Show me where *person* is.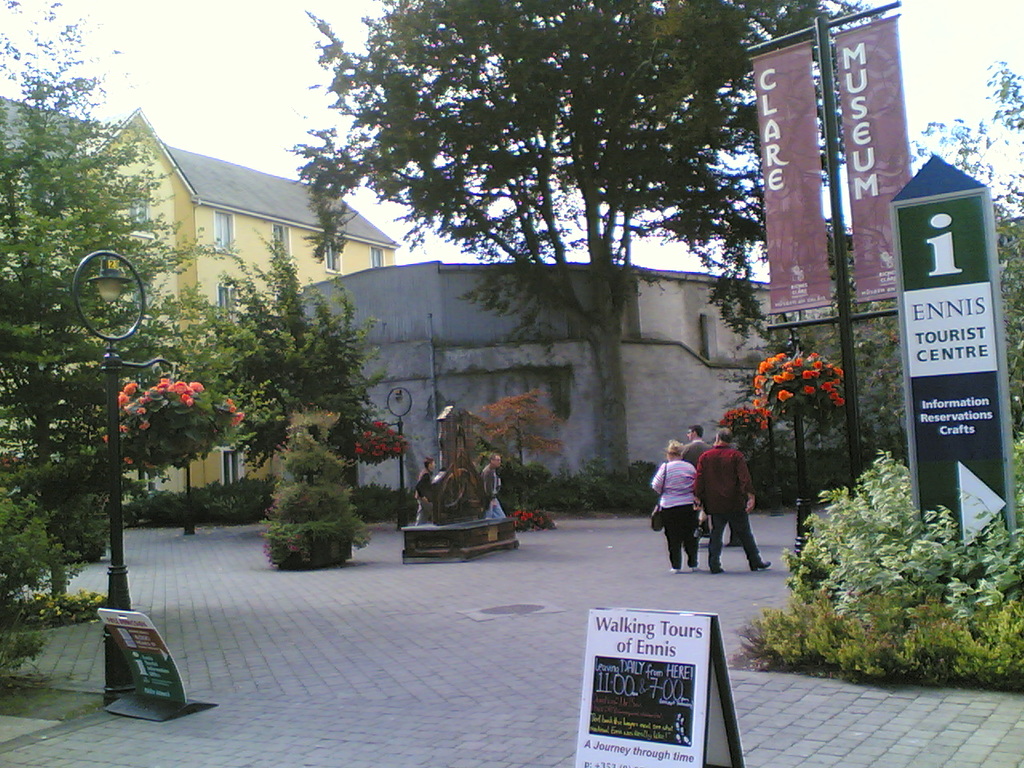
*person* is at x1=414, y1=455, x2=434, y2=525.
